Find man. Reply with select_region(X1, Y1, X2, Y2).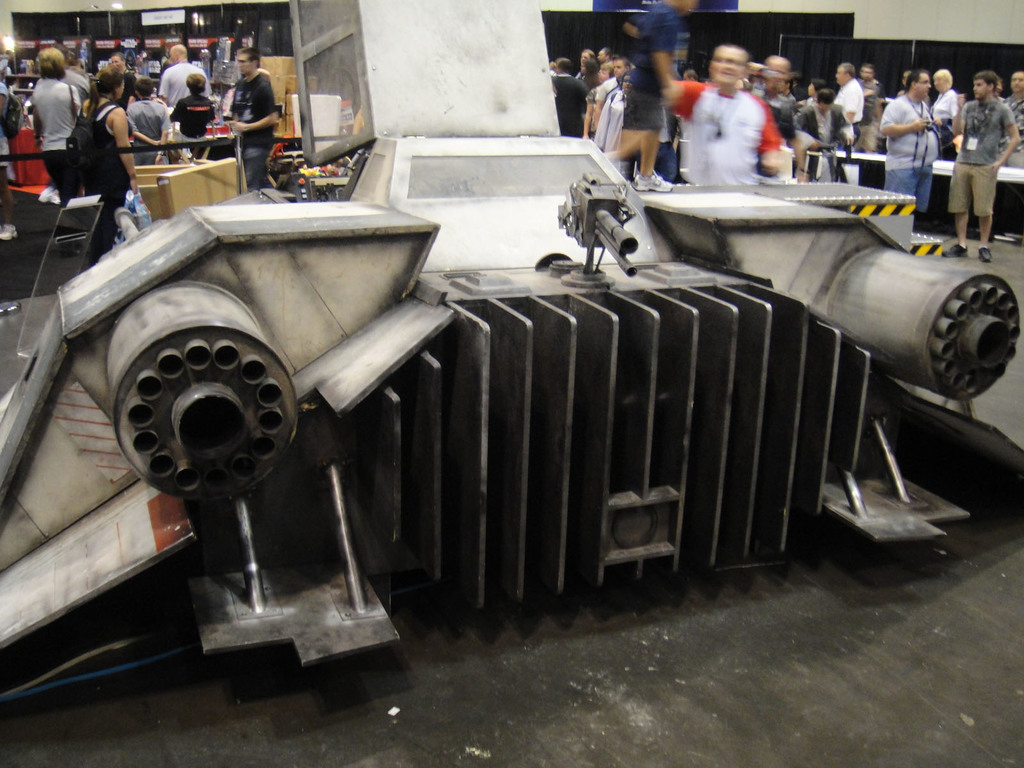
select_region(152, 42, 216, 108).
